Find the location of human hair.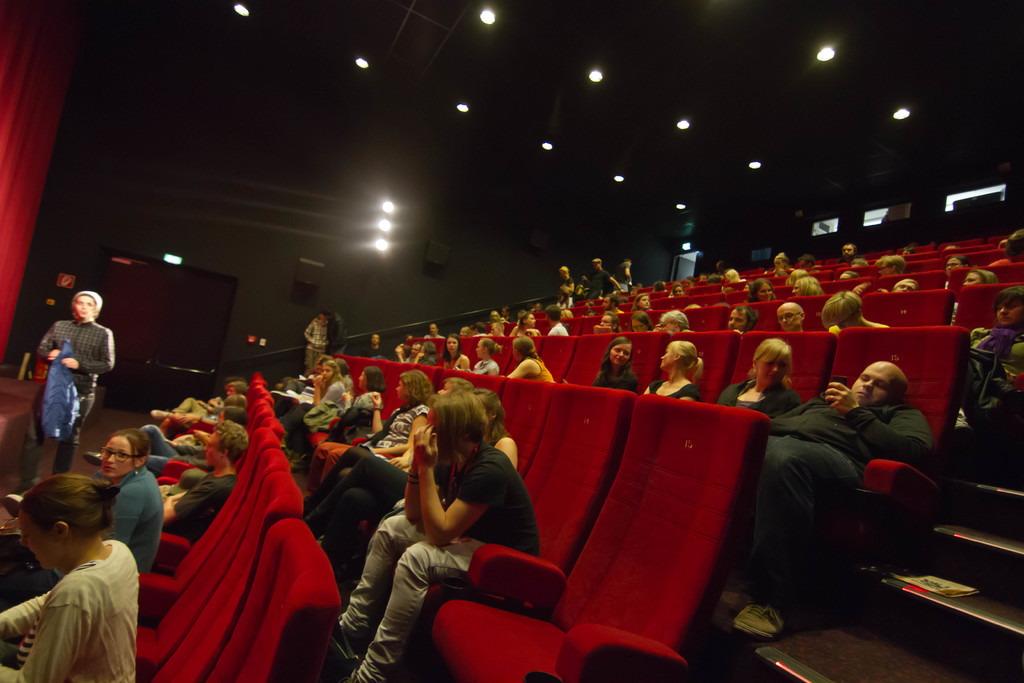
Location: crop(584, 311, 595, 317).
